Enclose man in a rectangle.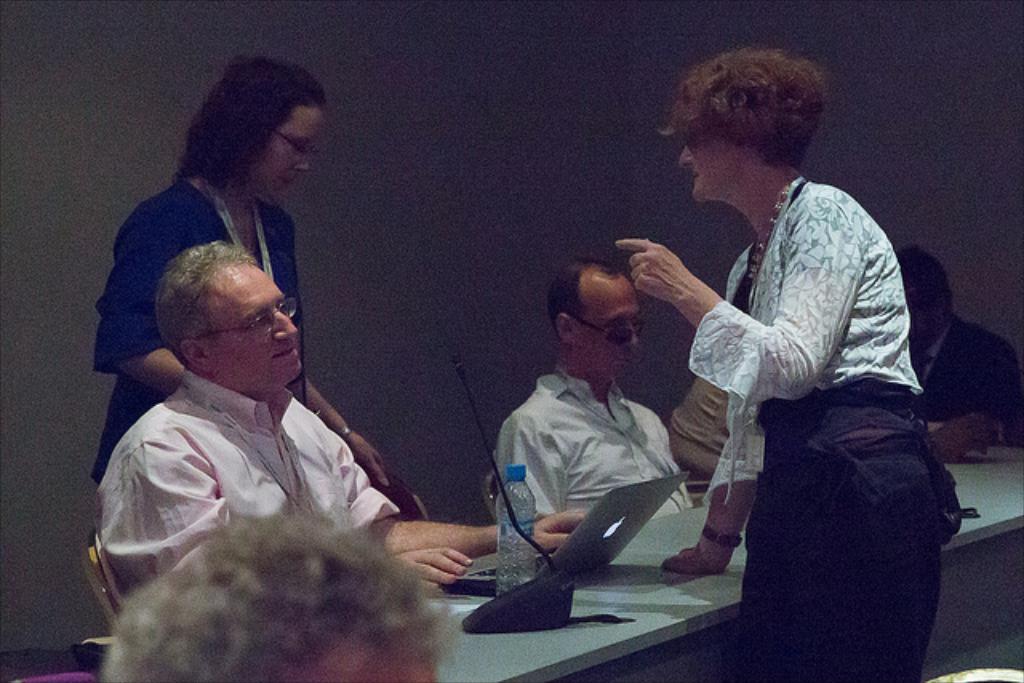
locate(619, 54, 931, 646).
